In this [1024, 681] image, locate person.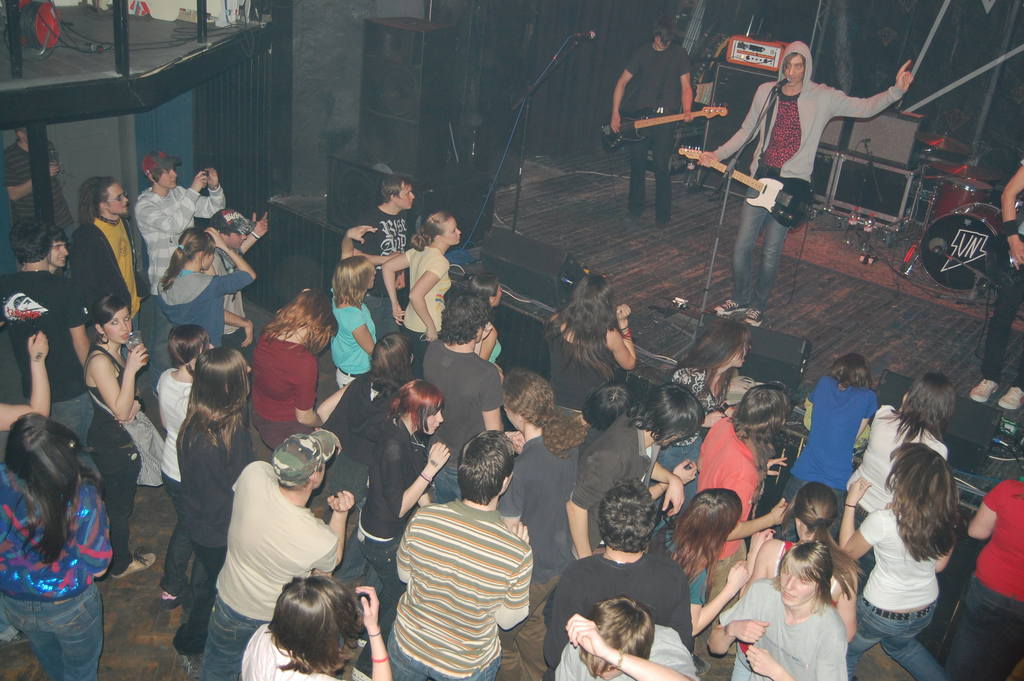
Bounding box: BBox(336, 383, 449, 632).
